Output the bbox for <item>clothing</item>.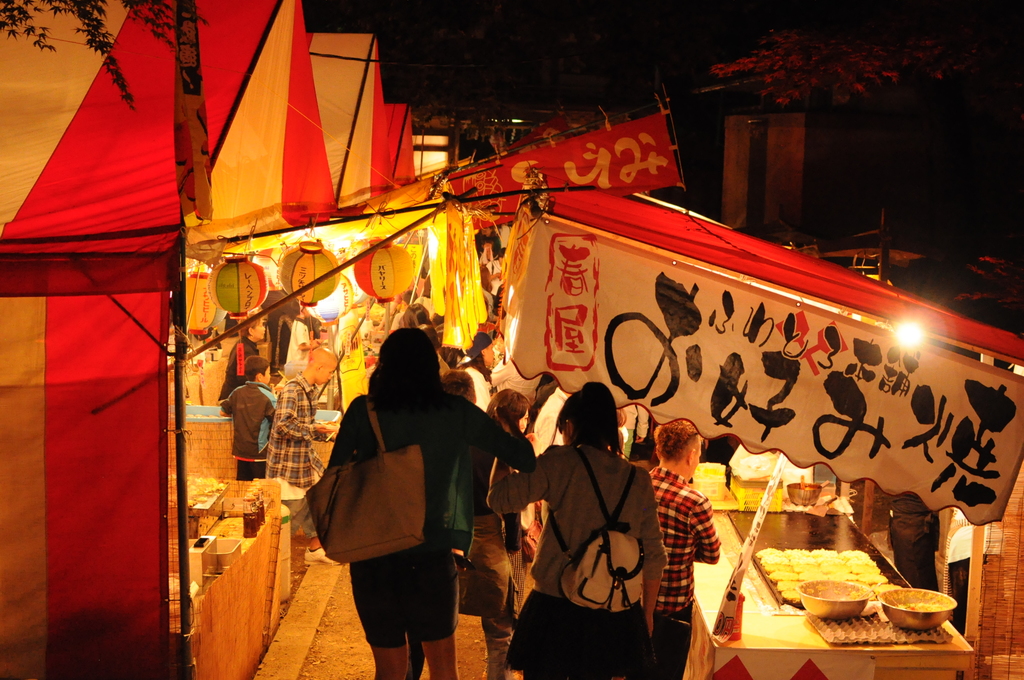
box=[636, 463, 723, 676].
